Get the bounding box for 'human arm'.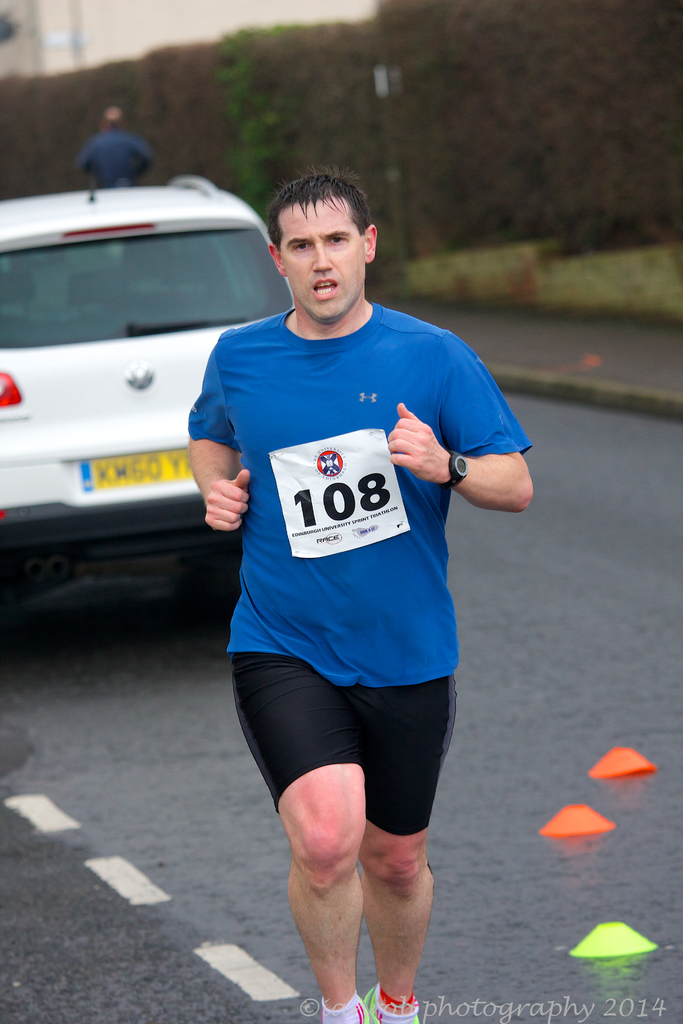
select_region(80, 142, 88, 172).
